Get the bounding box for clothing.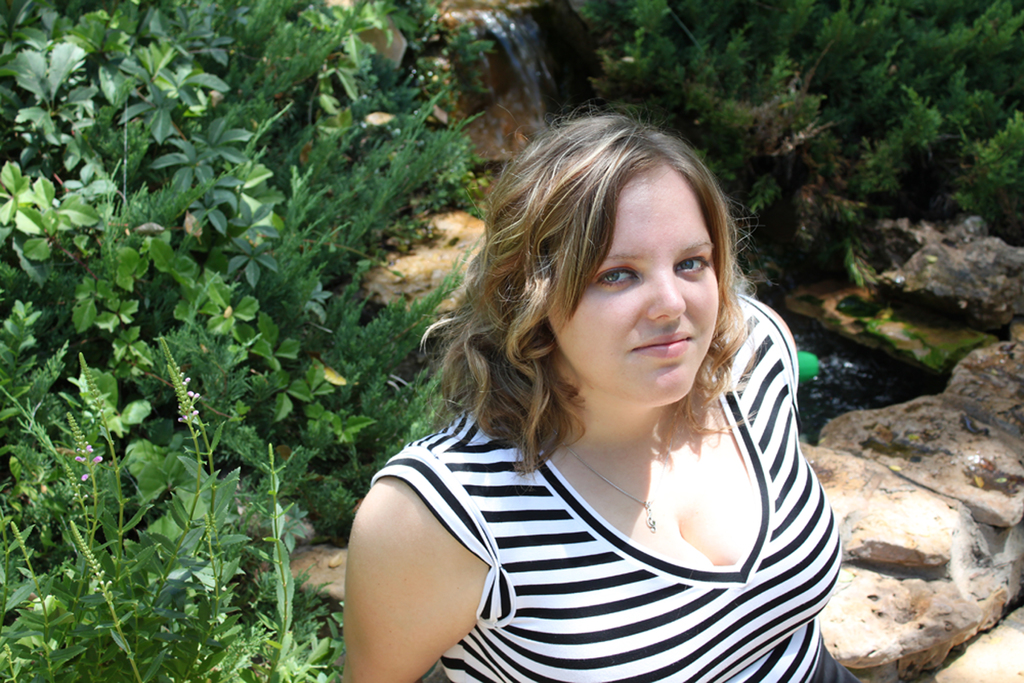
351:353:832:666.
